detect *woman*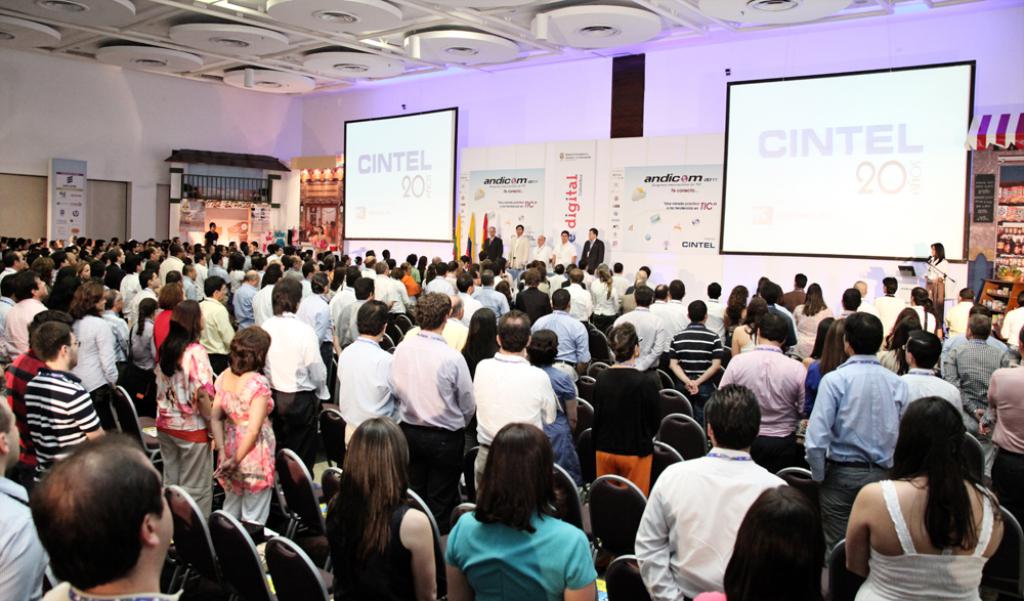
bbox(587, 327, 664, 505)
